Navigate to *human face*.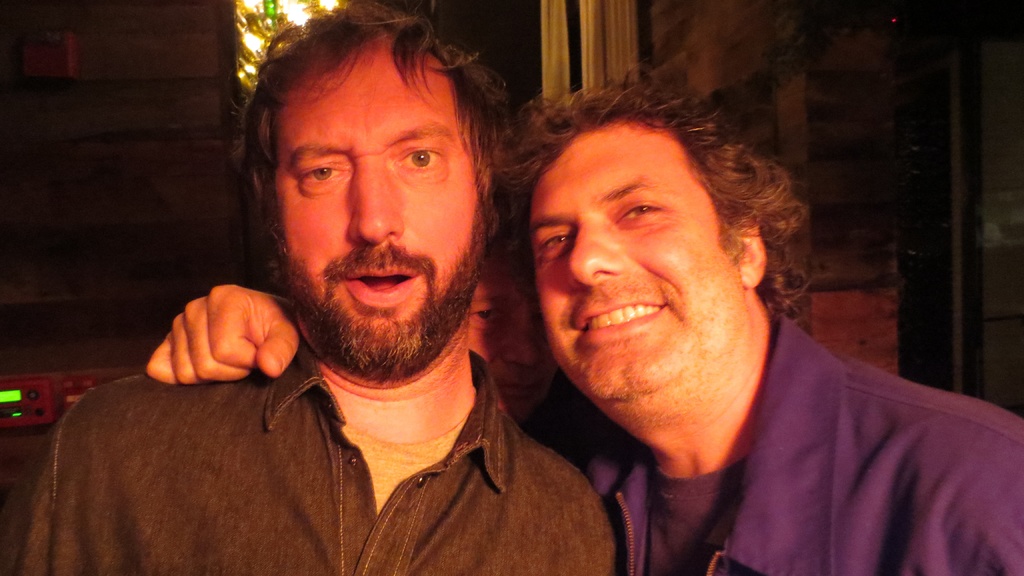
Navigation target: {"left": 540, "top": 125, "right": 742, "bottom": 392}.
